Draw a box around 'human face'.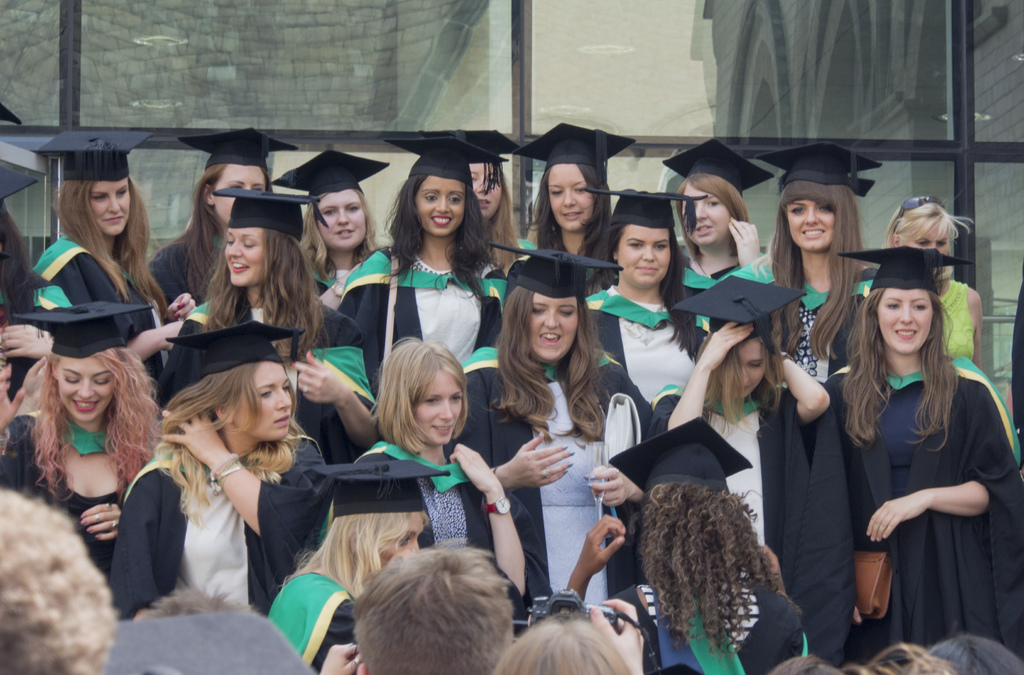
BBox(417, 180, 462, 237).
